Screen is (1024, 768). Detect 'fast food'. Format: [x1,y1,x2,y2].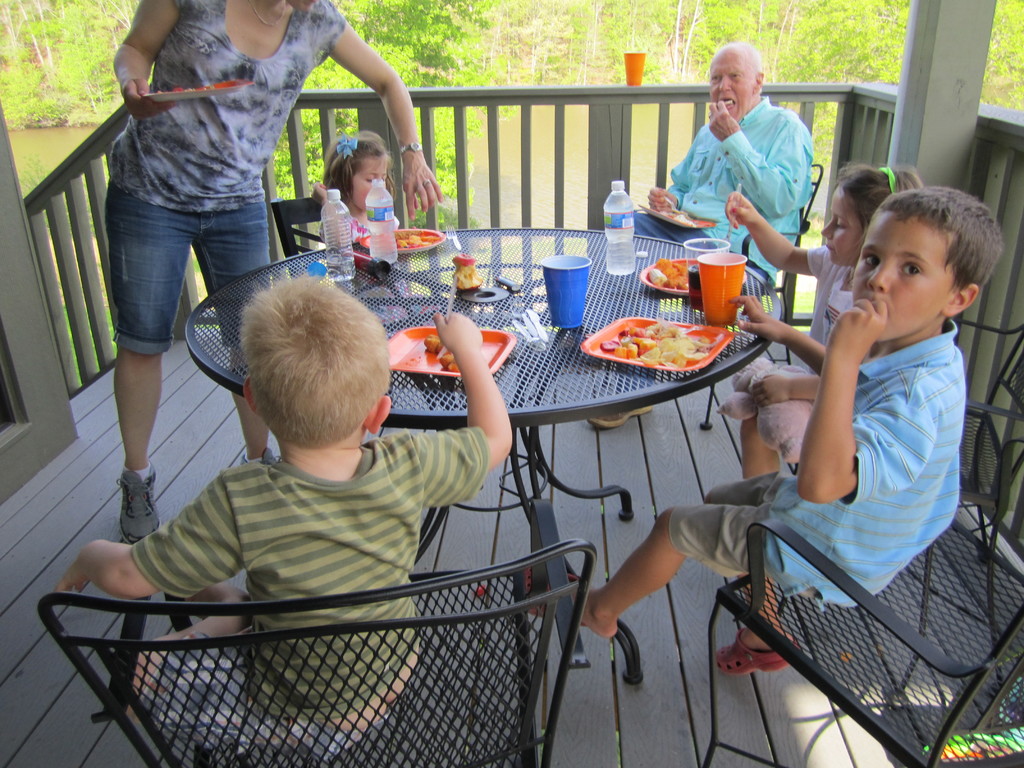
[590,308,719,373].
